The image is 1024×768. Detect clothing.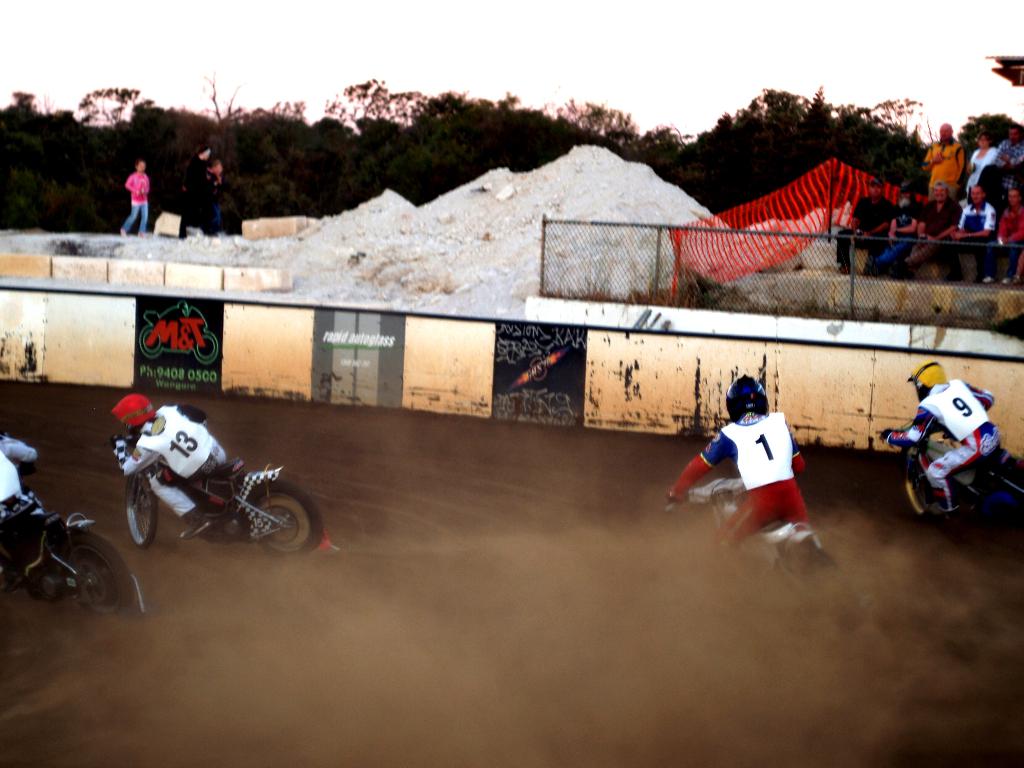
Detection: 699 405 812 529.
